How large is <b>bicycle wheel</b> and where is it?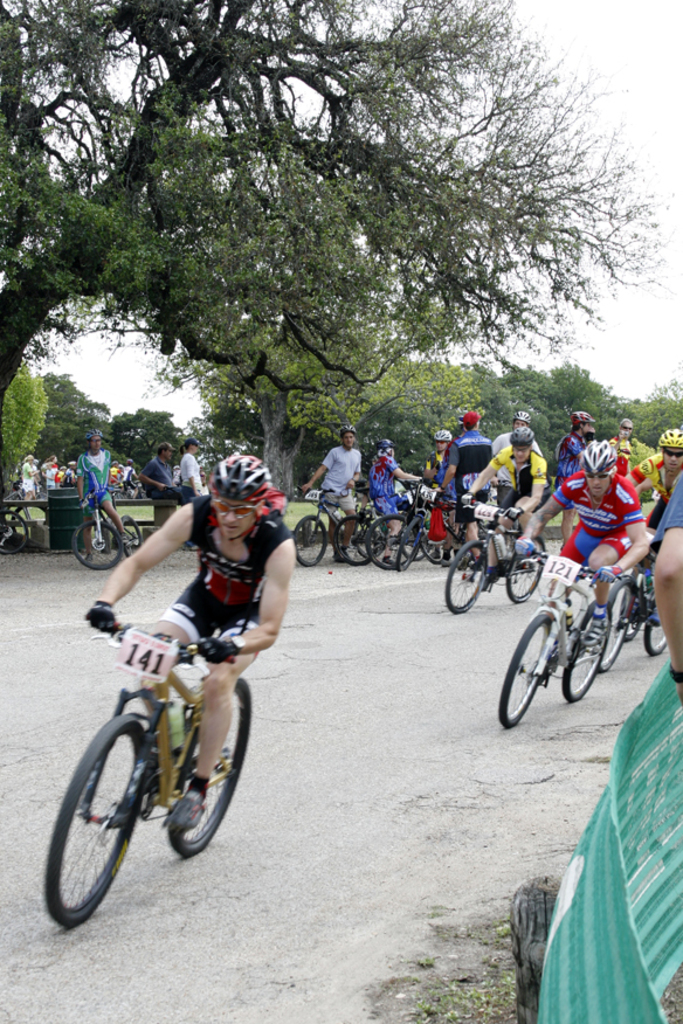
Bounding box: pyautogui.locateOnScreen(595, 576, 635, 676).
